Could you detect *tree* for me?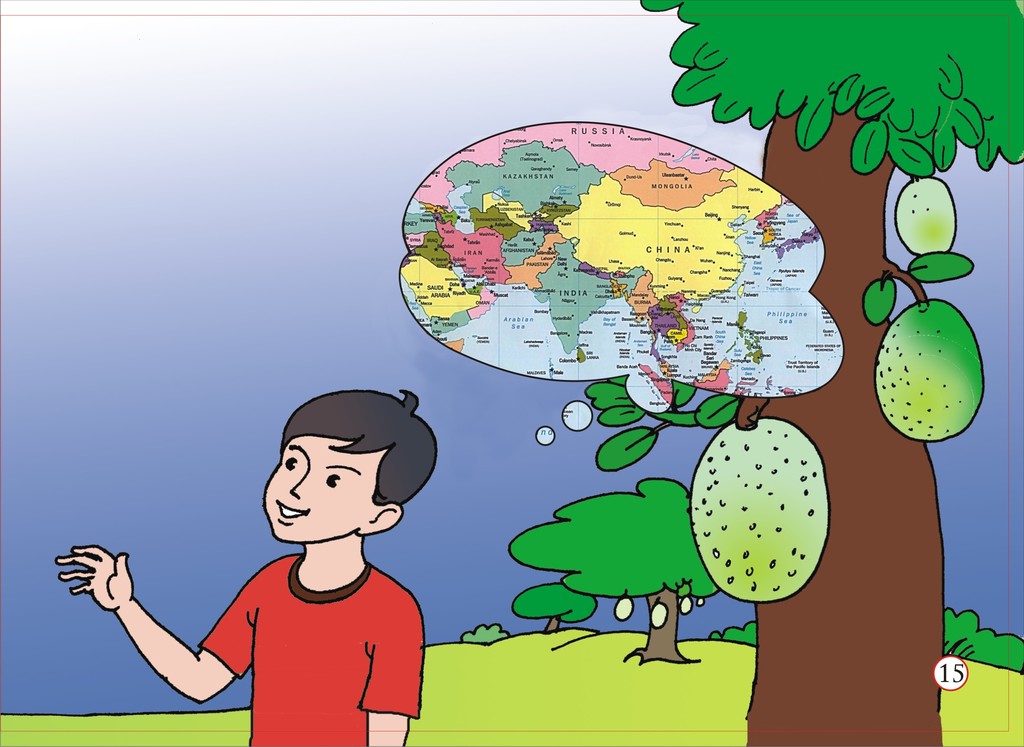
Detection result: left=639, top=0, right=1023, bottom=746.
